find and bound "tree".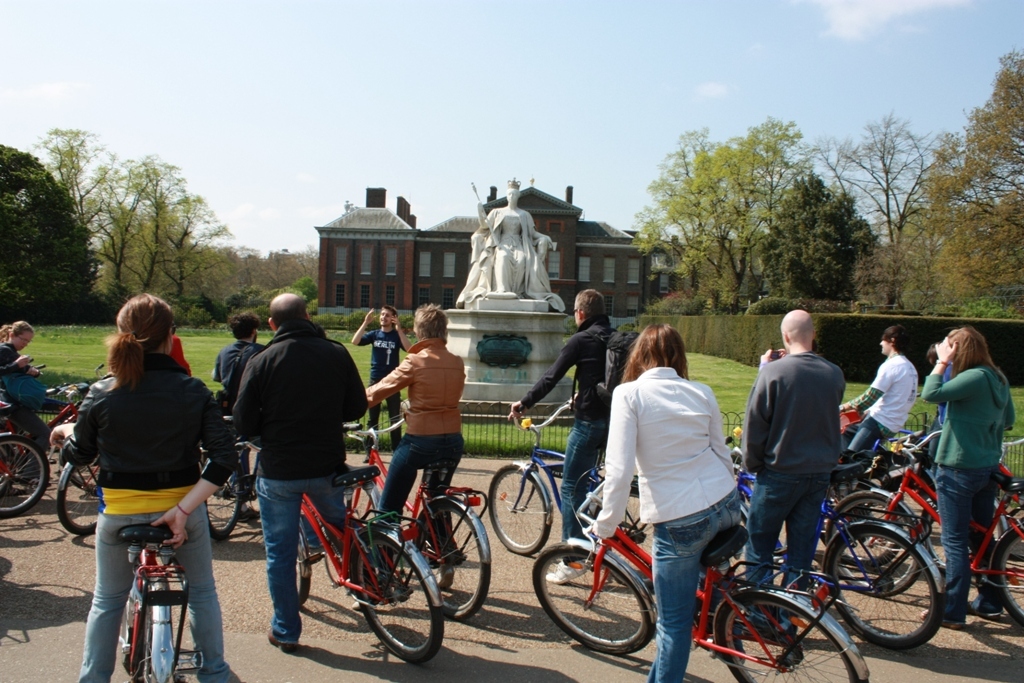
Bound: Rect(623, 102, 871, 348).
